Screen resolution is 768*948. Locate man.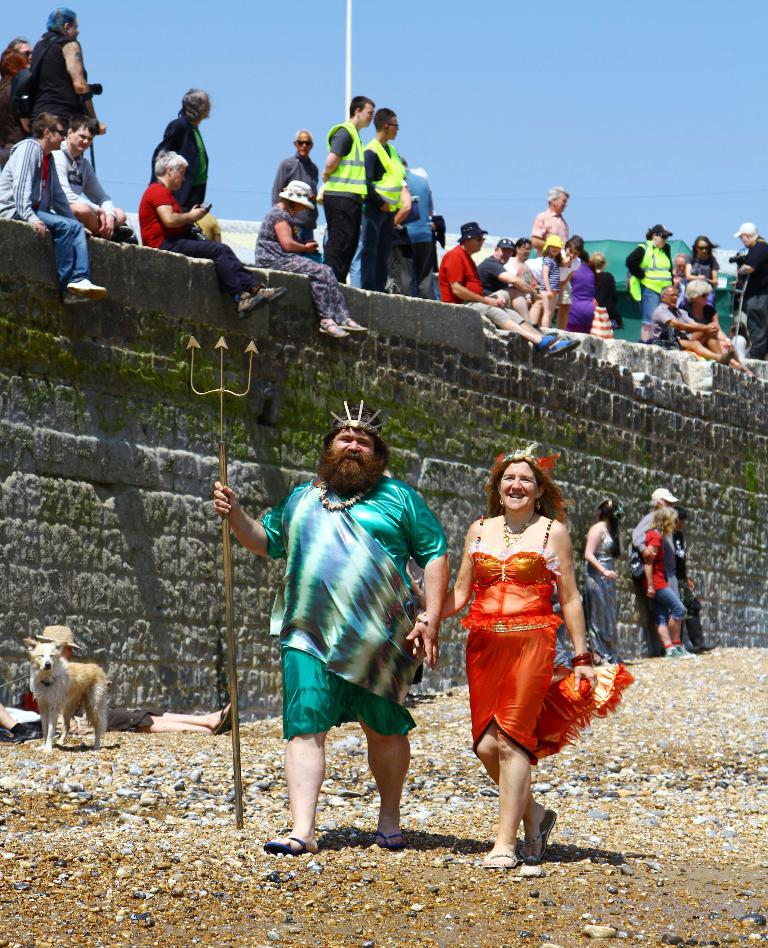
<box>673,511,719,649</box>.
